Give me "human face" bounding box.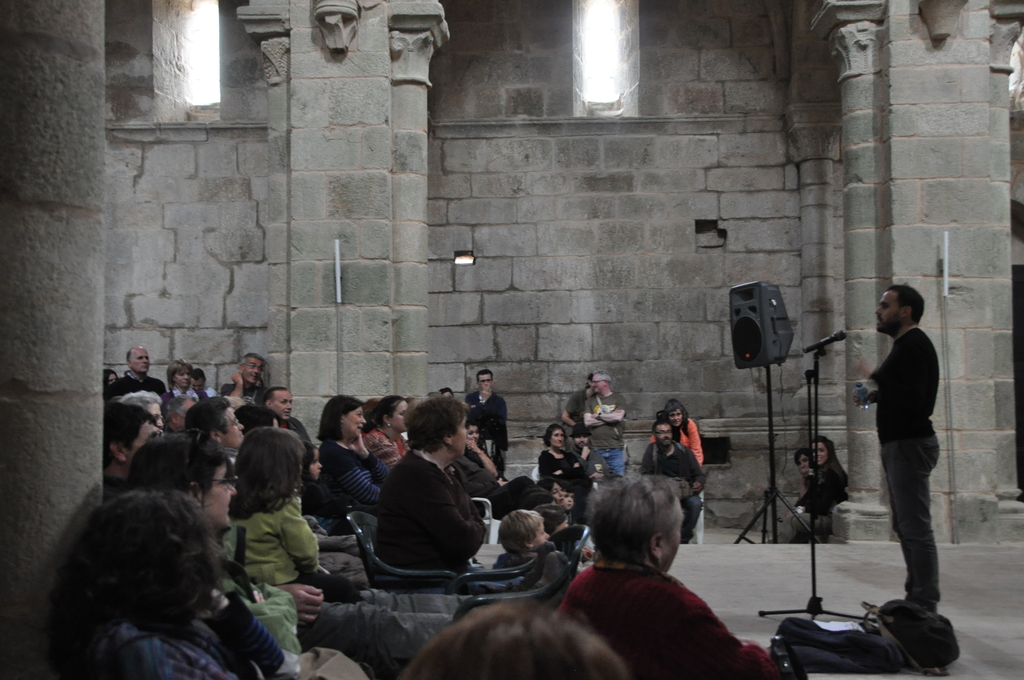
(670,410,681,423).
